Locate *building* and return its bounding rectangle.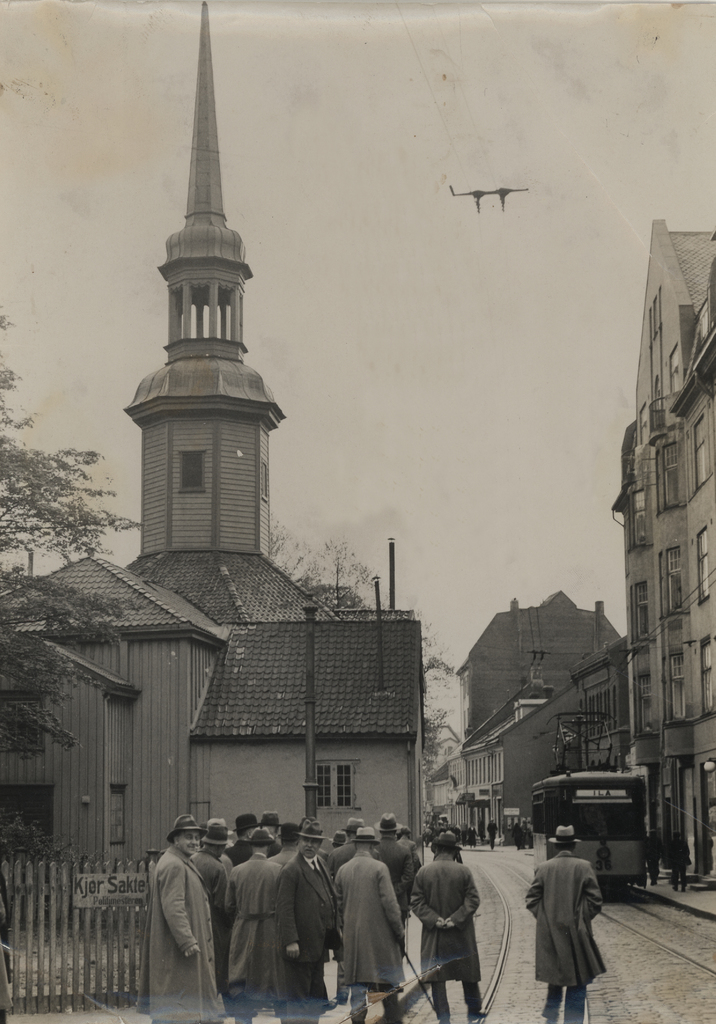
[left=0, top=0, right=427, bottom=863].
